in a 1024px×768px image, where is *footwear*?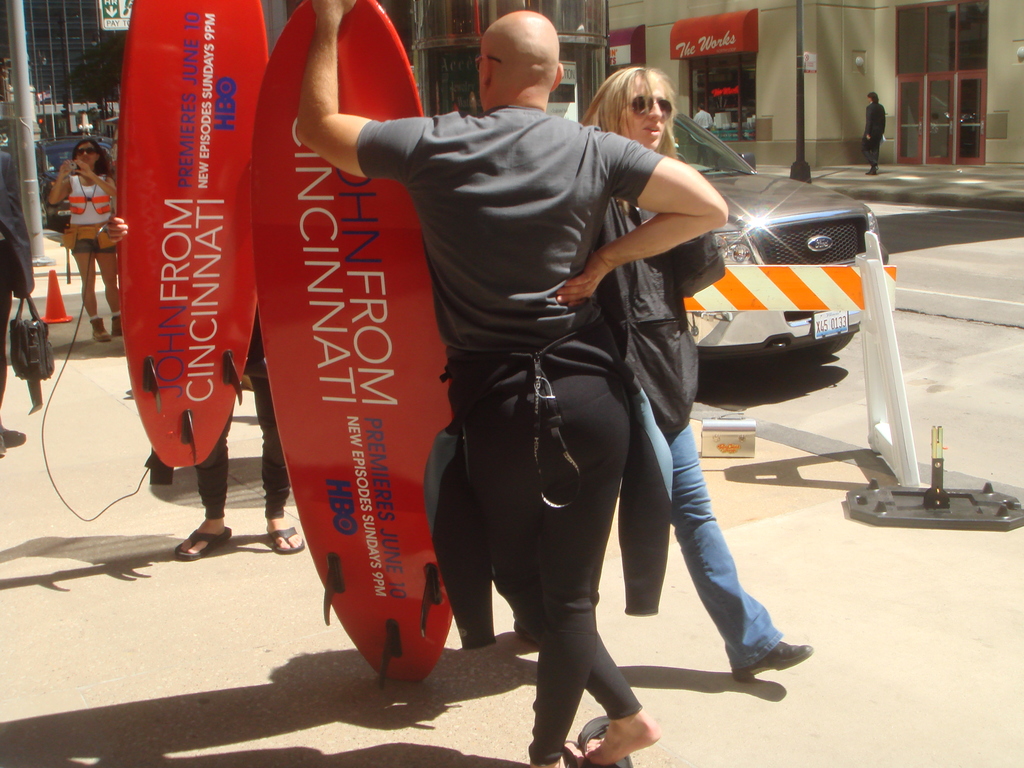
578:716:628:767.
